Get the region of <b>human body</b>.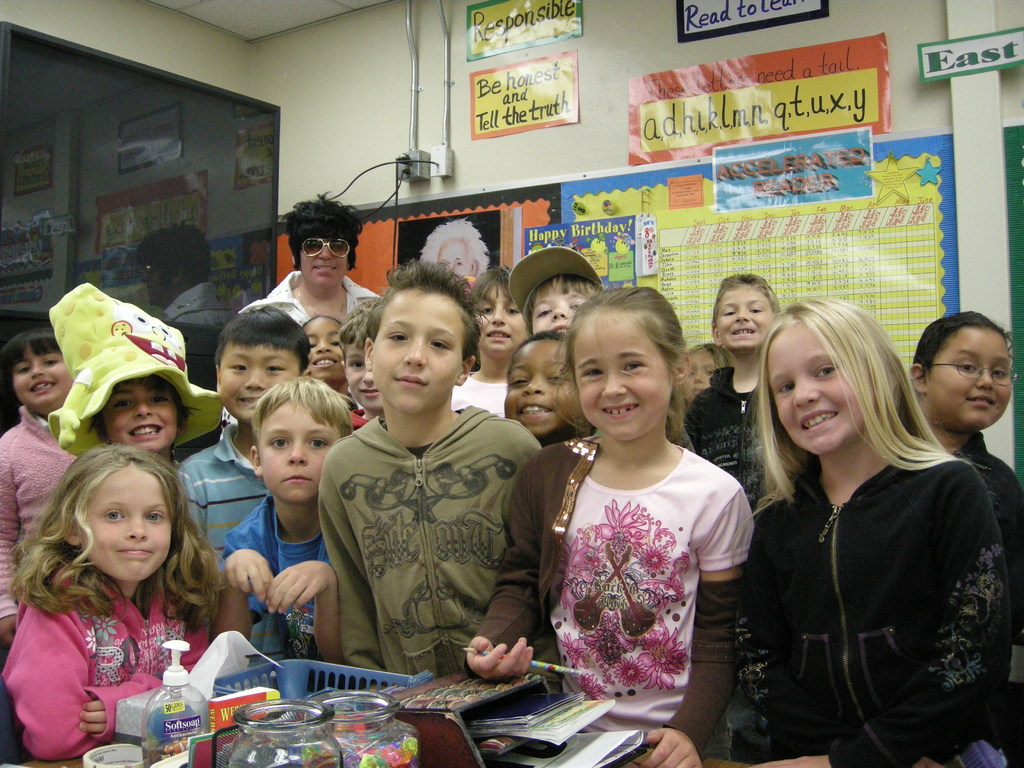
box=[726, 290, 1004, 761].
